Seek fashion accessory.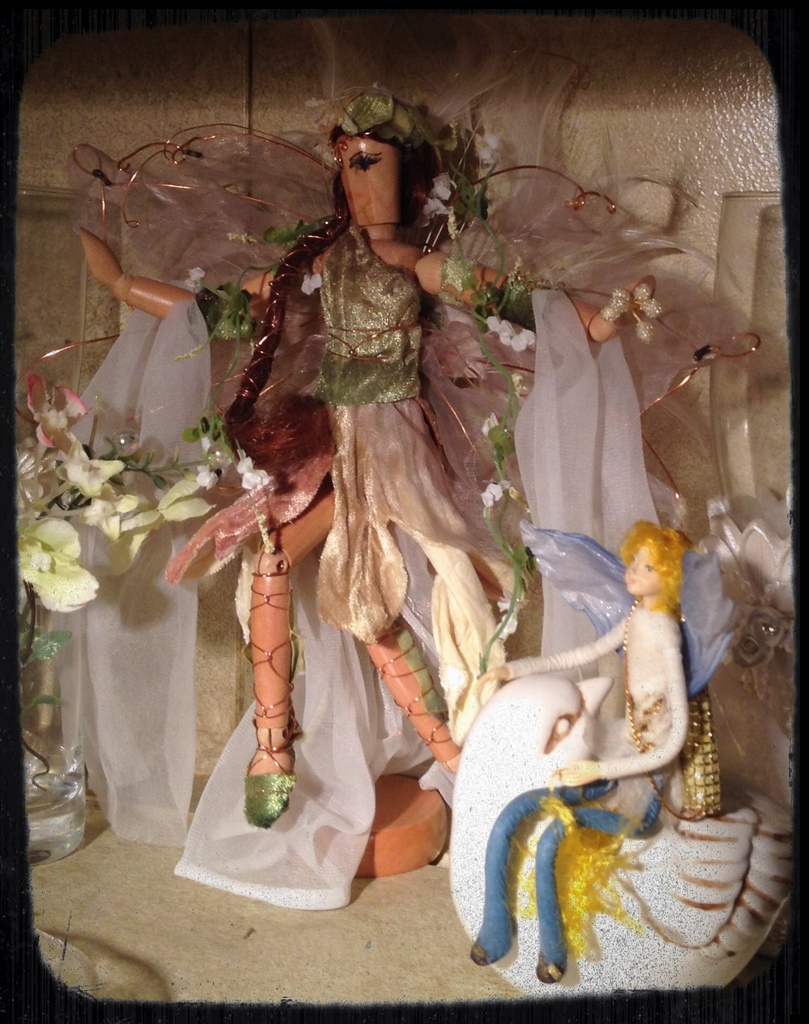
pyautogui.locateOnScreen(534, 951, 566, 982).
